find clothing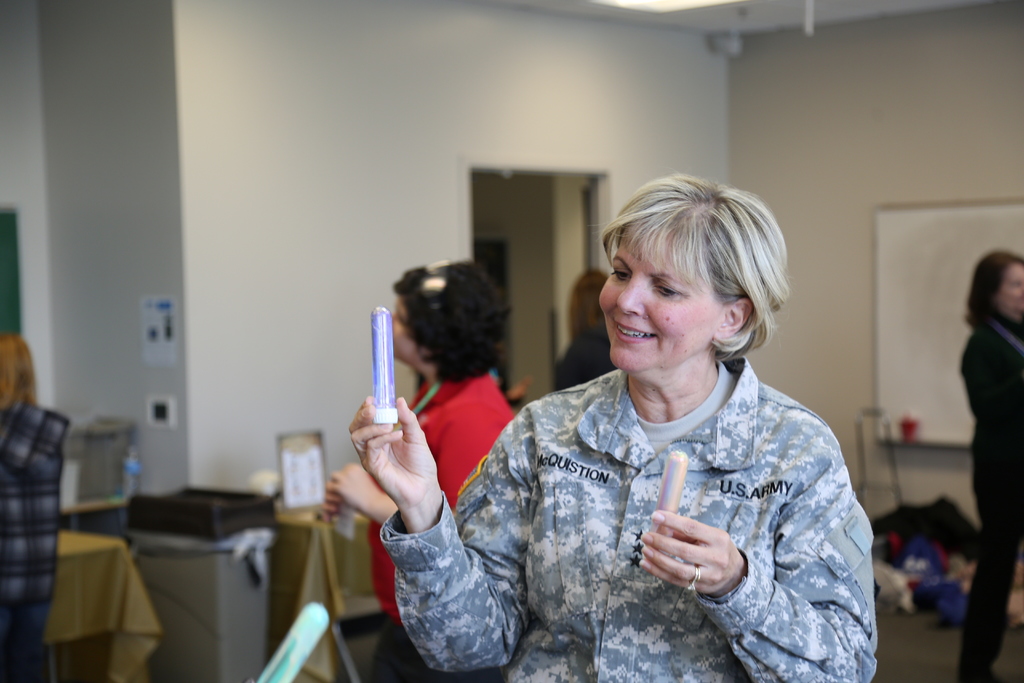
374/368/519/623
